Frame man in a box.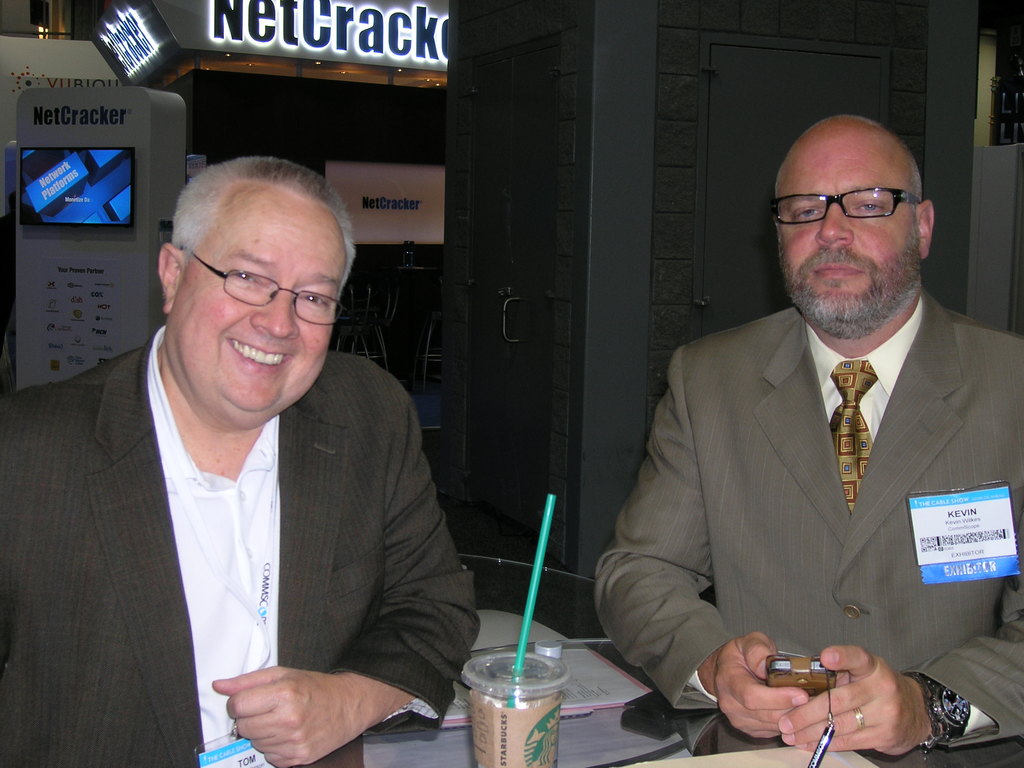
593 111 1023 767.
